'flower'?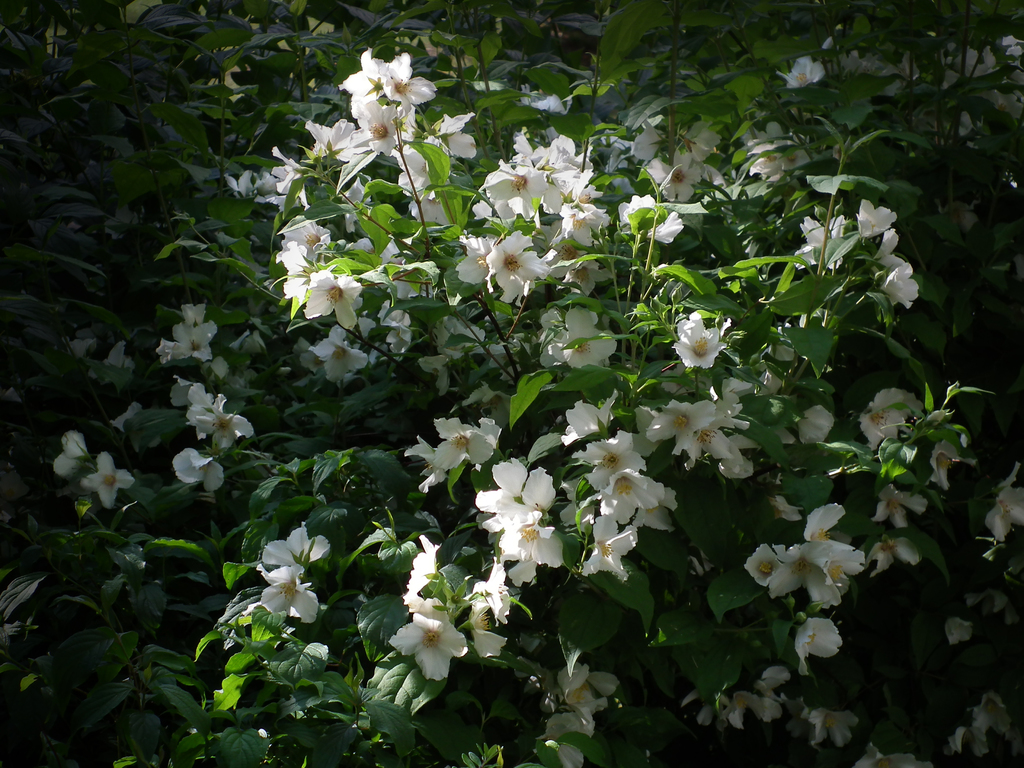
111 399 143 430
